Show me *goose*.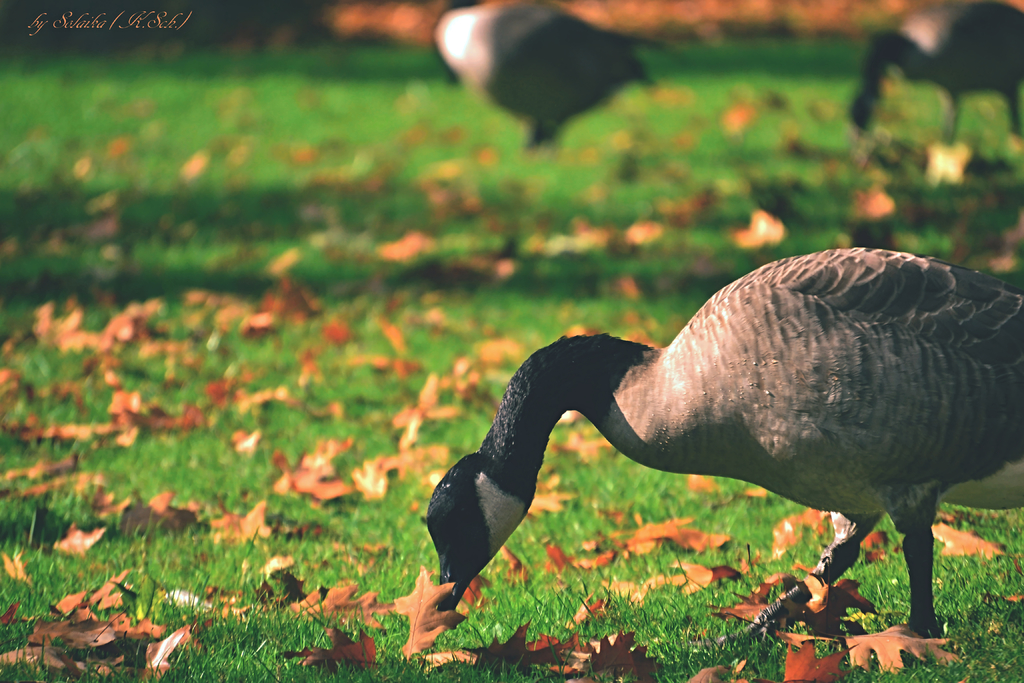
*goose* is here: (x1=440, y1=0, x2=650, y2=136).
